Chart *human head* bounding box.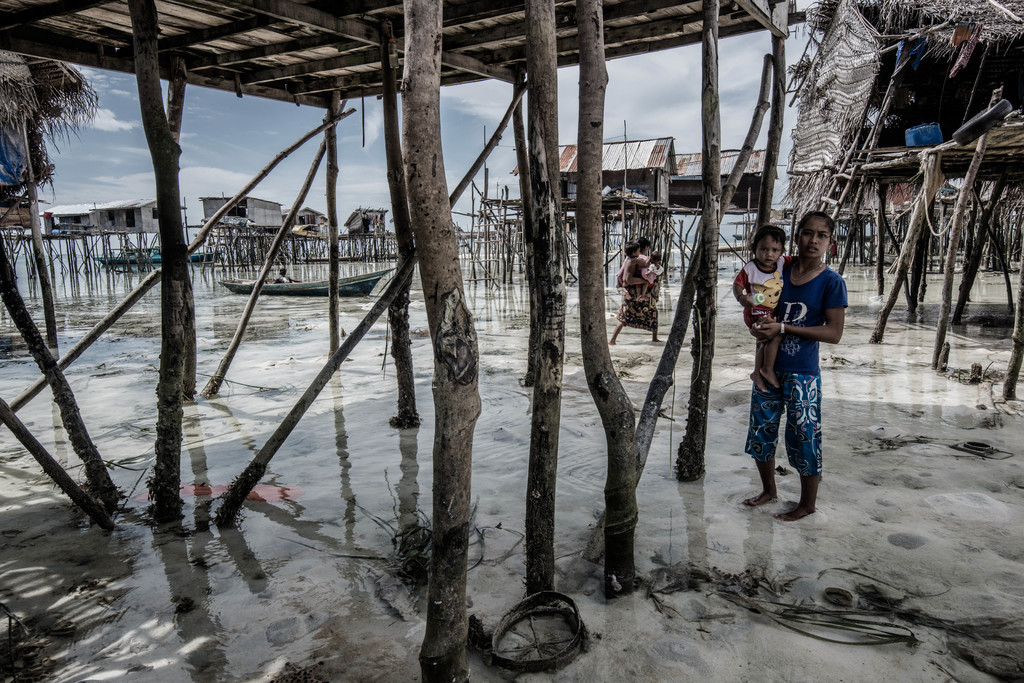
Charted: bbox=(748, 223, 783, 268).
